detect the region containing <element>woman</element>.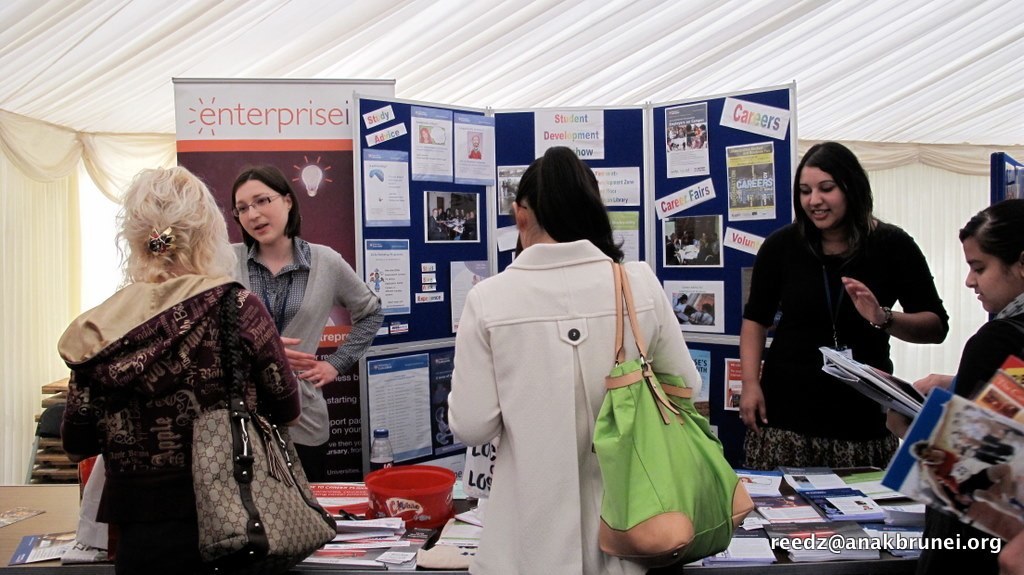
select_region(744, 135, 936, 483).
